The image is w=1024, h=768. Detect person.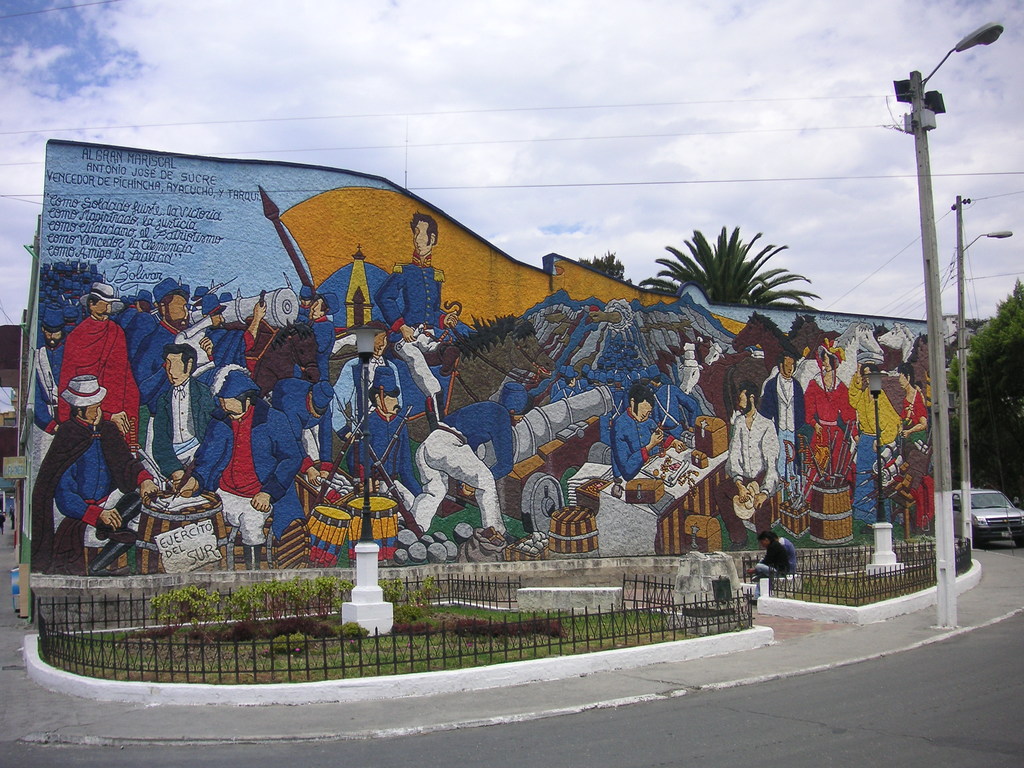
Detection: (left=767, top=529, right=795, bottom=556).
